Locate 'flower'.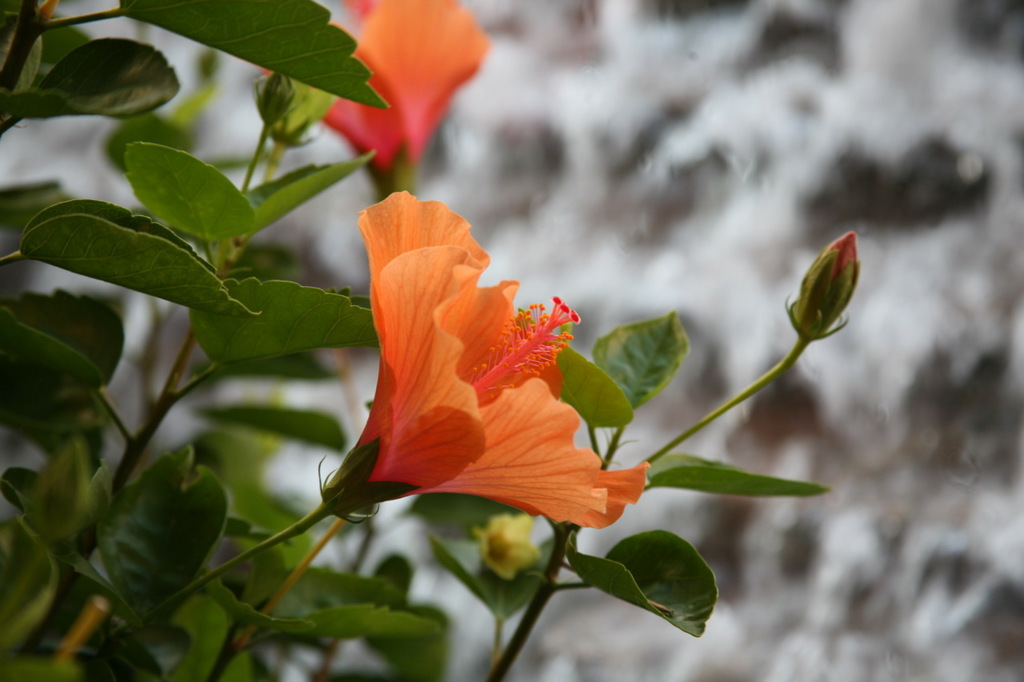
Bounding box: left=304, top=179, right=630, bottom=564.
